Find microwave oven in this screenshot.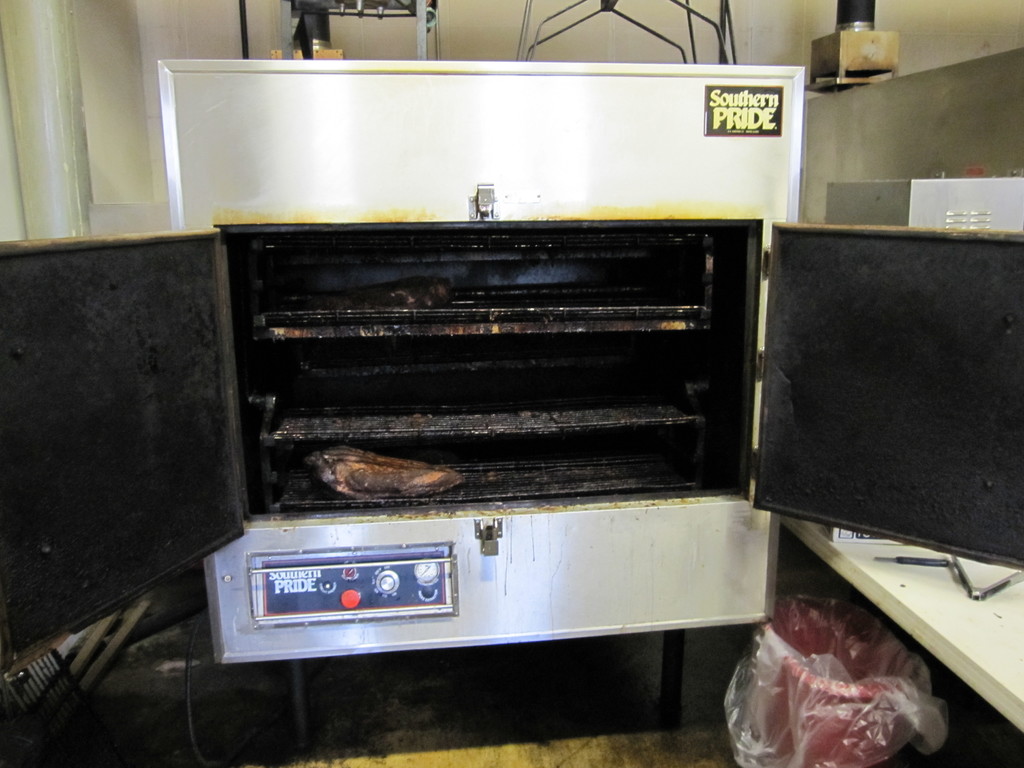
The bounding box for microwave oven is <box>0,60,1023,655</box>.
